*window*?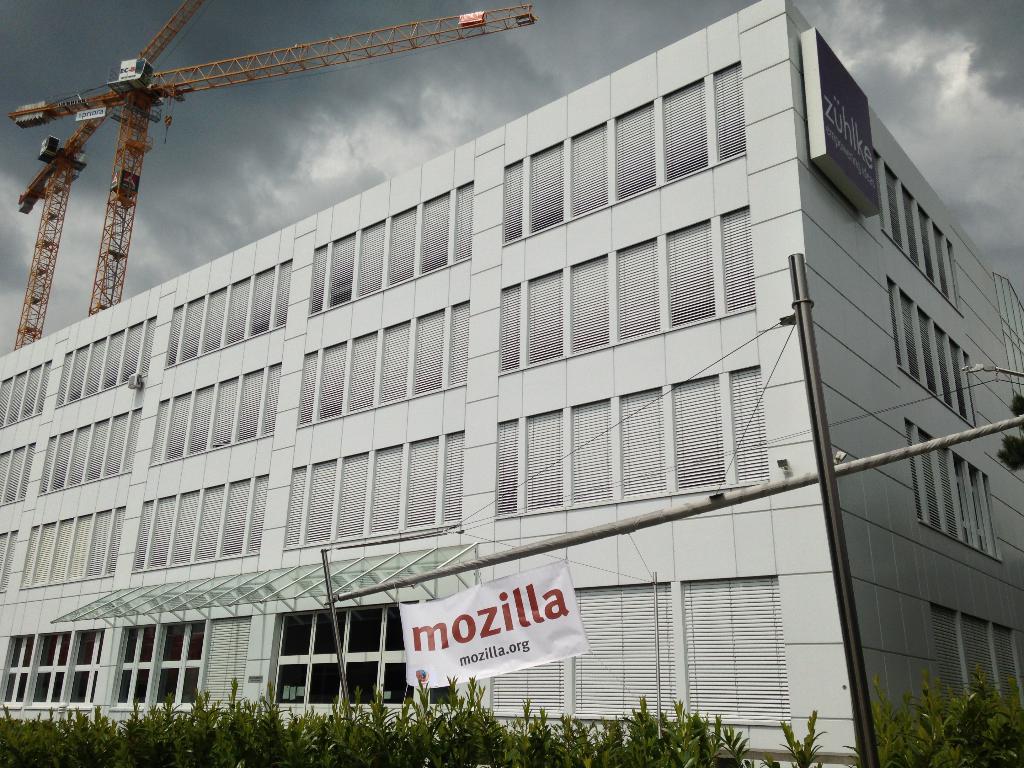
crop(676, 579, 792, 723)
